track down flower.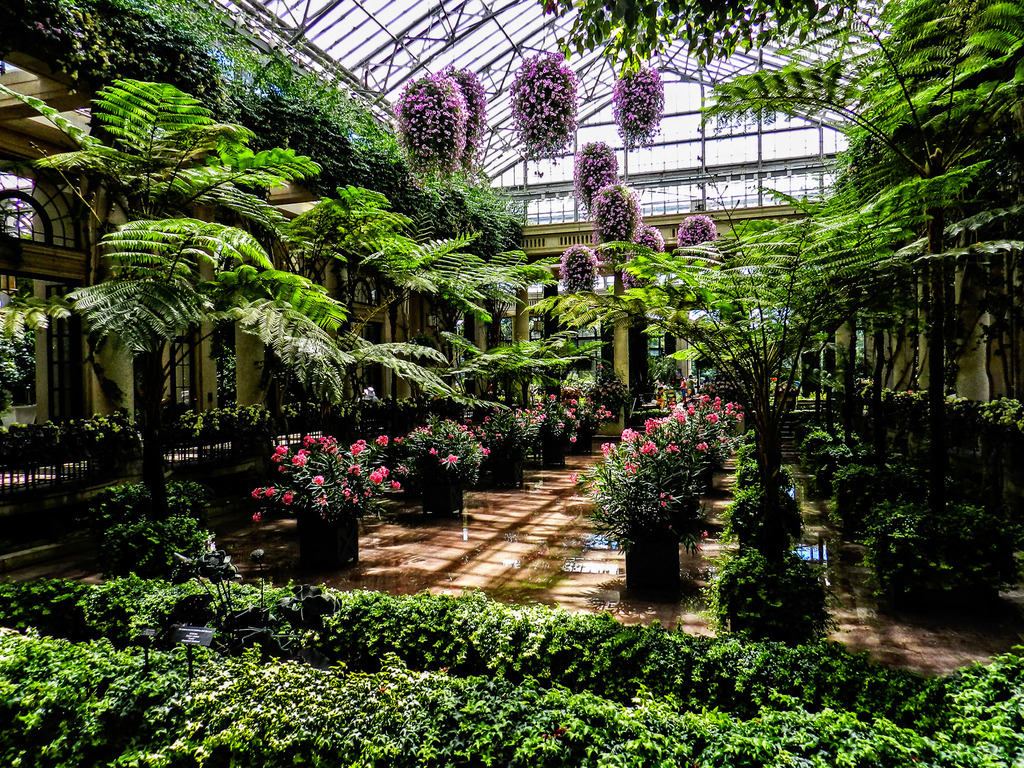
Tracked to (250,487,260,498).
